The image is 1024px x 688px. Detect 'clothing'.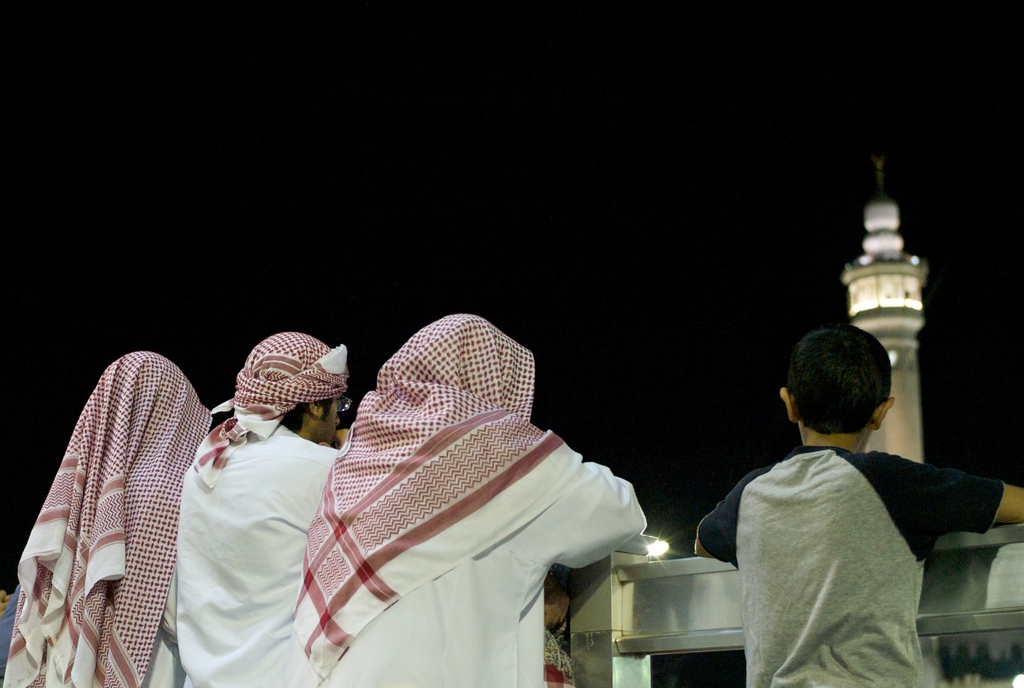
Detection: box=[689, 440, 1014, 687].
